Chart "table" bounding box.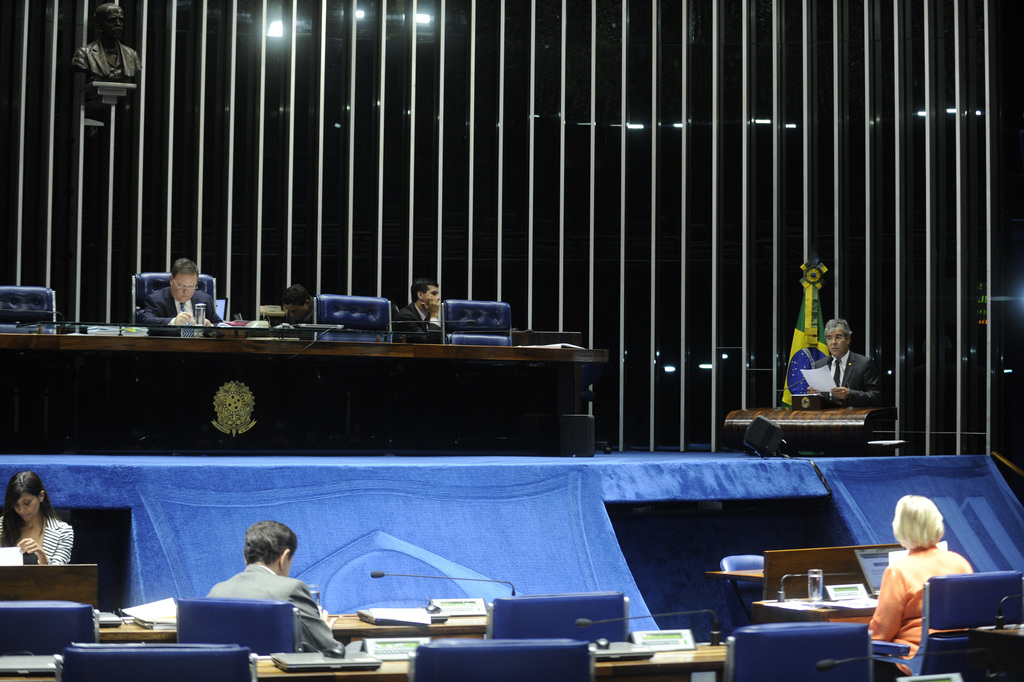
Charted: bbox(704, 564, 767, 619).
